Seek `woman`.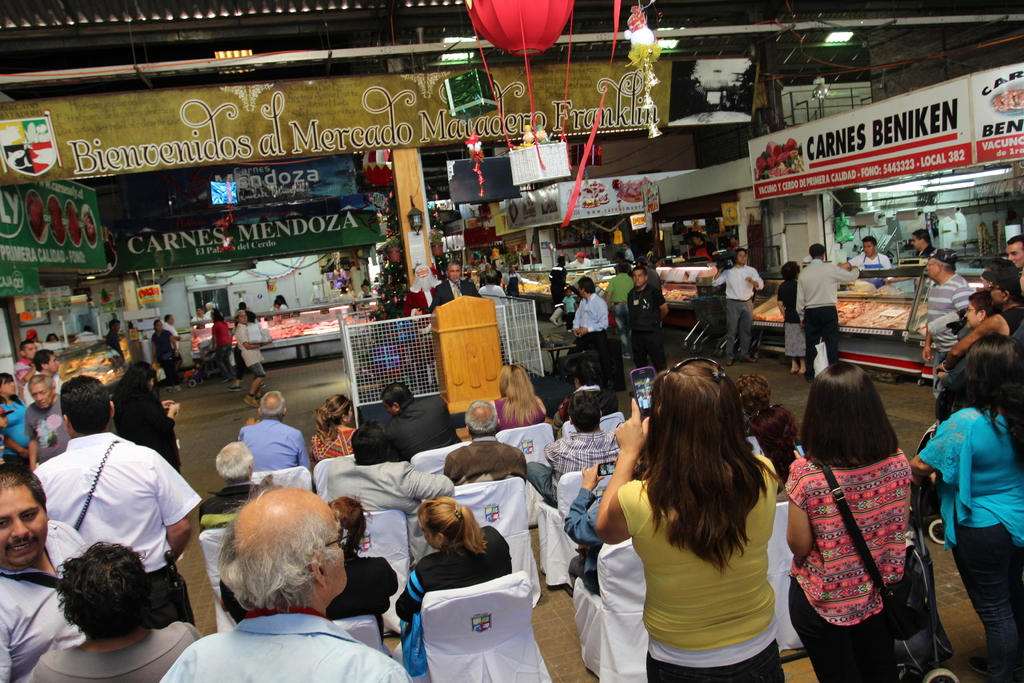
[left=400, top=495, right=515, bottom=682].
